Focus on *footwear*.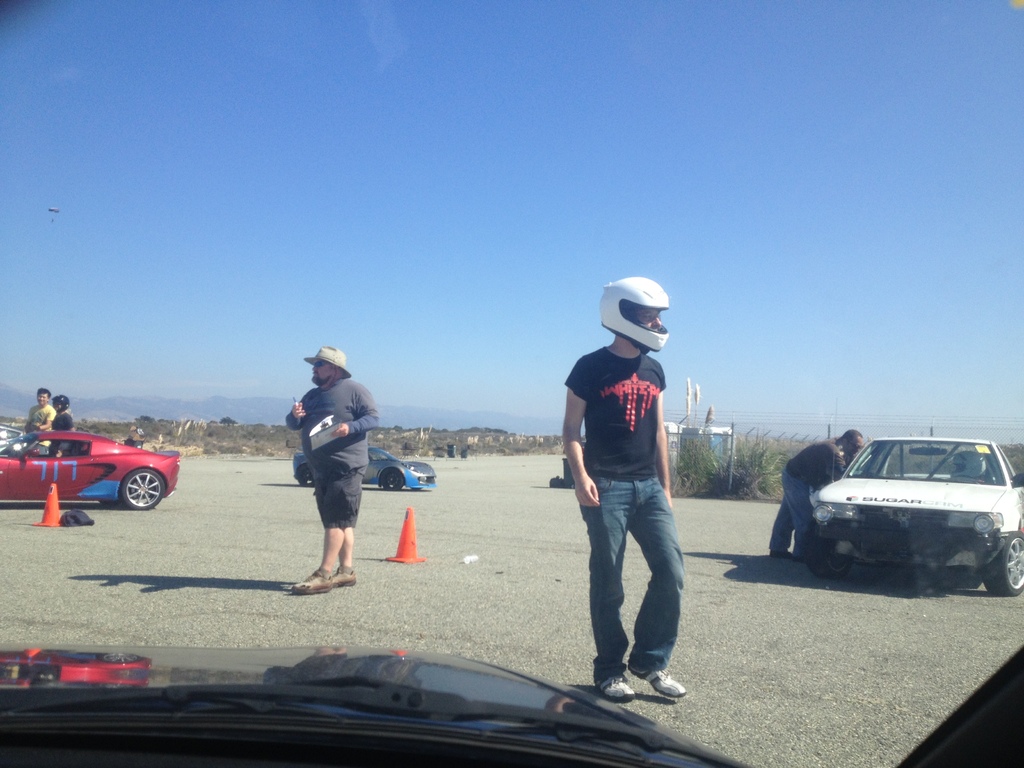
Focused at 794/556/811/564.
